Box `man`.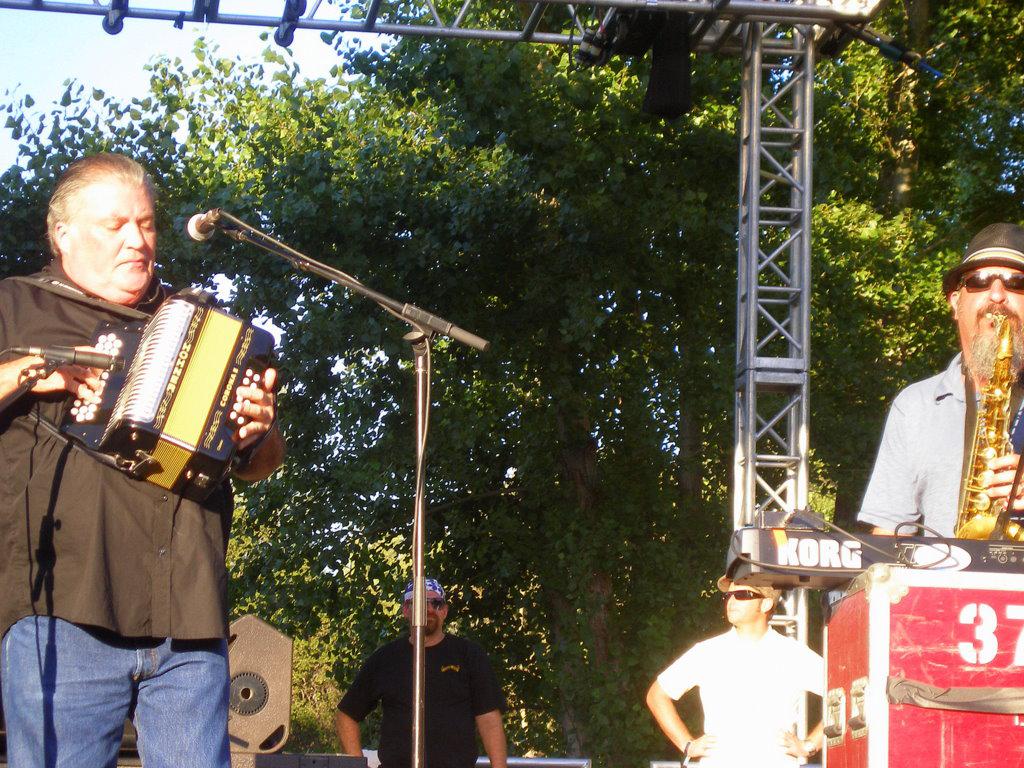
pyautogui.locateOnScreen(333, 580, 512, 767).
